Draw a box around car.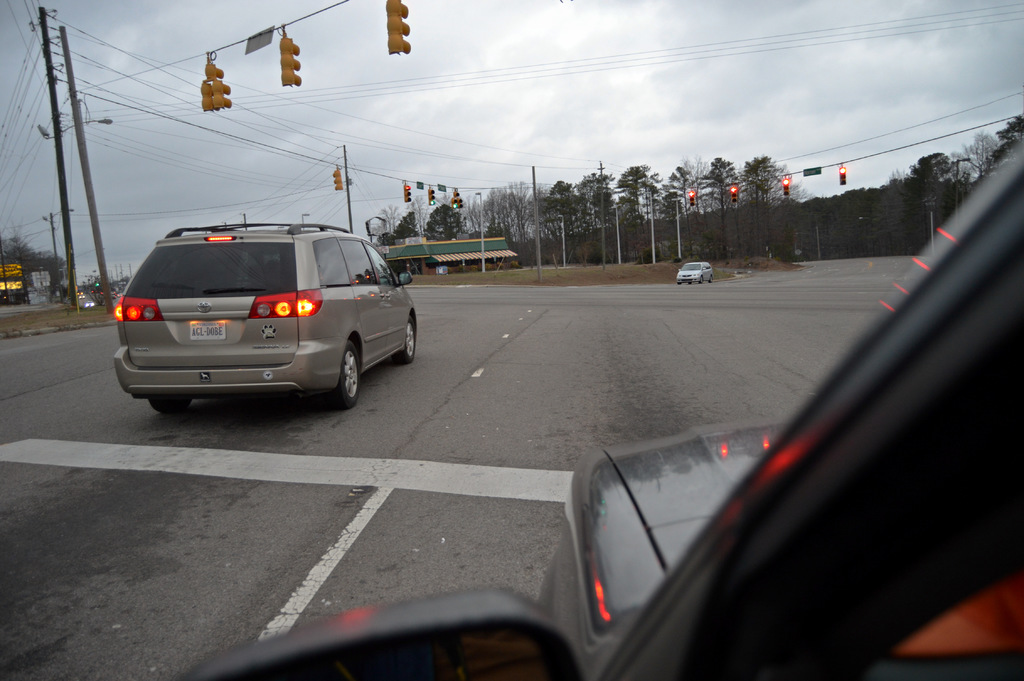
locate(3, 0, 1023, 680).
